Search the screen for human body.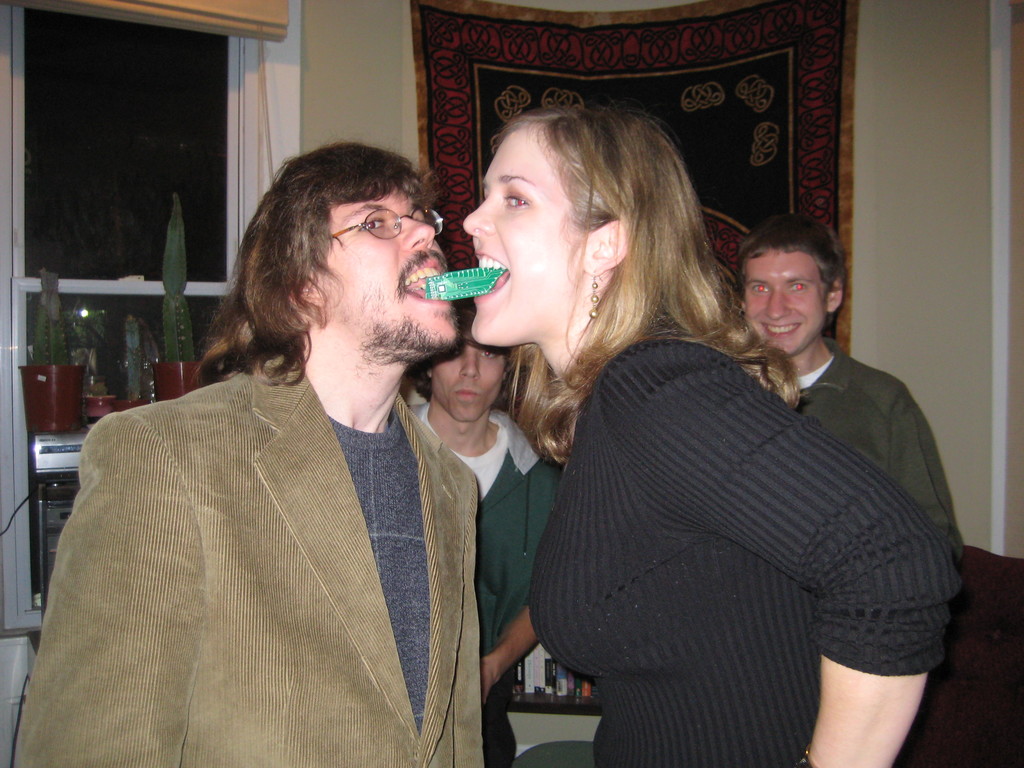
Found at pyautogui.locateOnScreen(402, 406, 561, 767).
